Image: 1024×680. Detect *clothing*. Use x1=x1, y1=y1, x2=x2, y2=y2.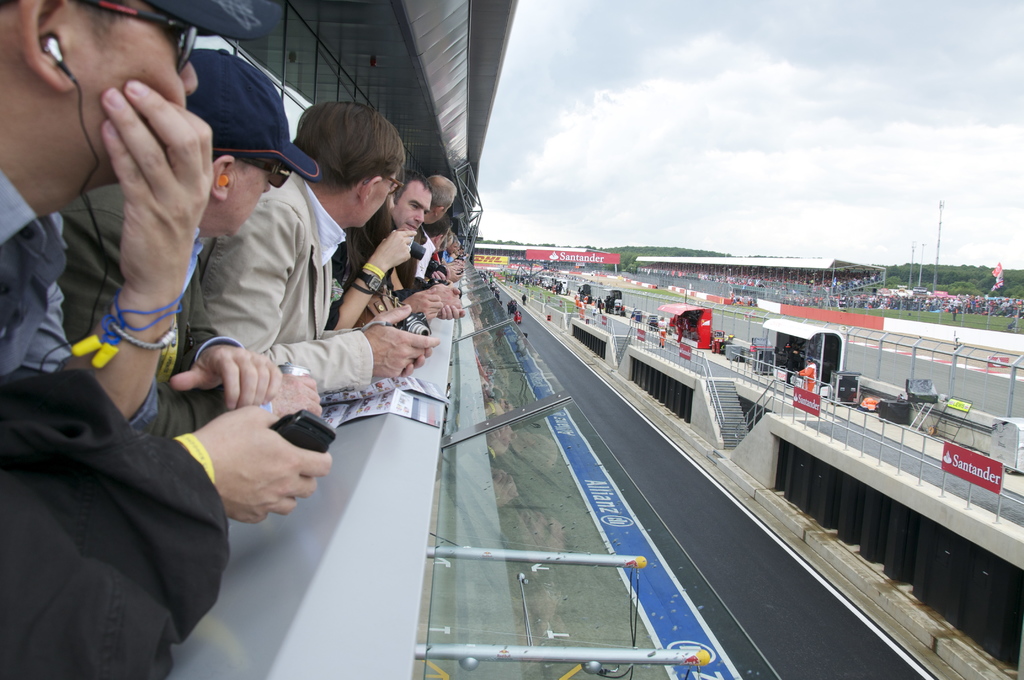
x1=506, y1=304, x2=511, y2=314.
